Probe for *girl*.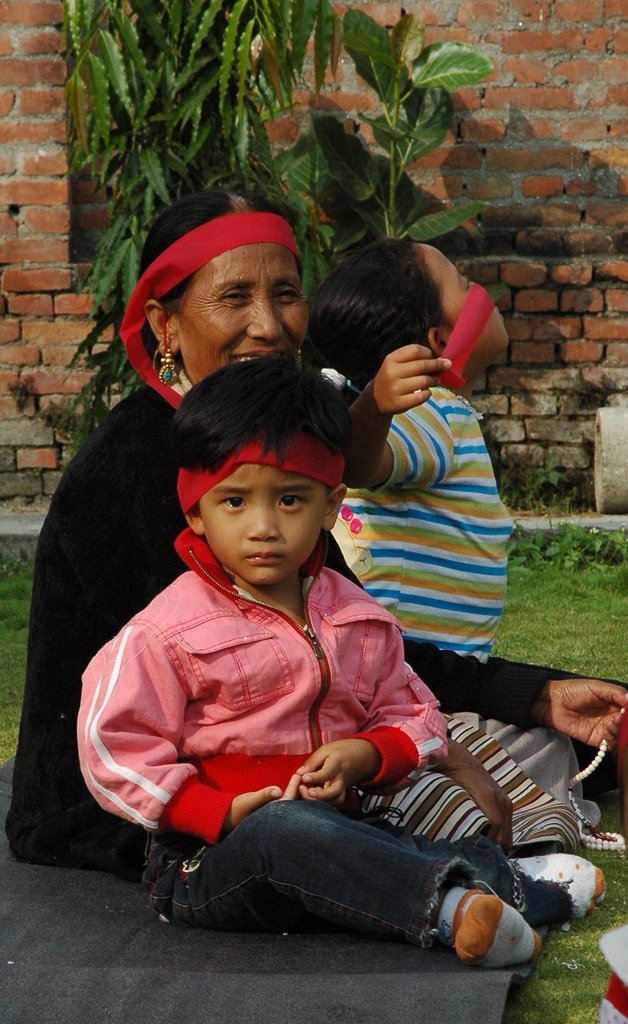
Probe result: Rect(298, 236, 627, 783).
